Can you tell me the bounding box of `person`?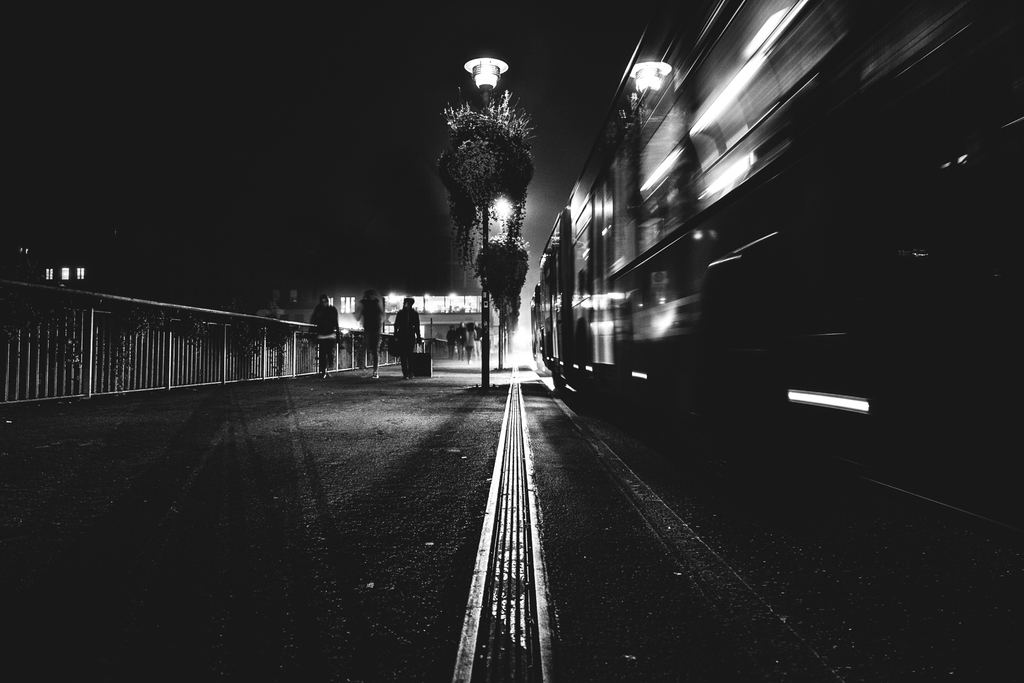
[x1=442, y1=319, x2=458, y2=361].
